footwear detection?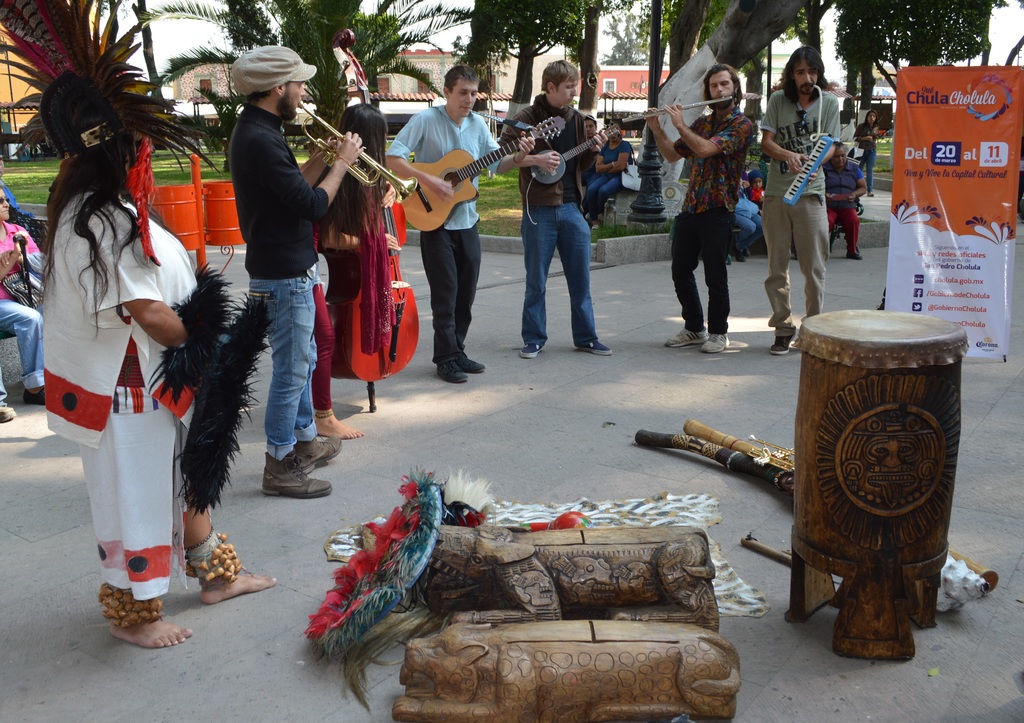
x1=0 y1=403 x2=18 y2=424
